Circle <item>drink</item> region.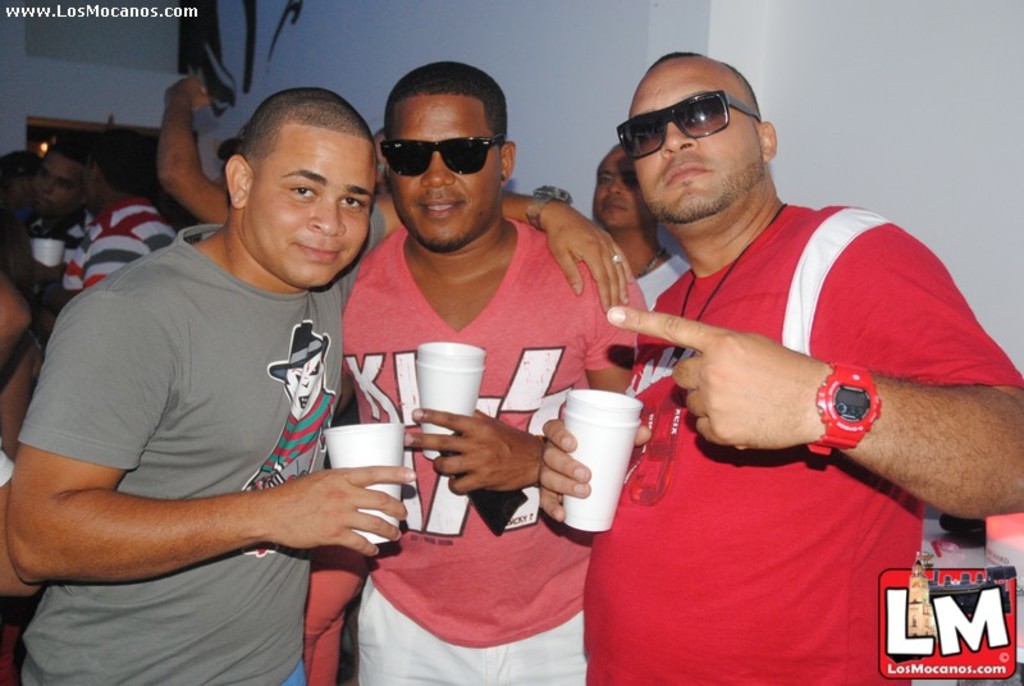
Region: (552, 385, 654, 549).
